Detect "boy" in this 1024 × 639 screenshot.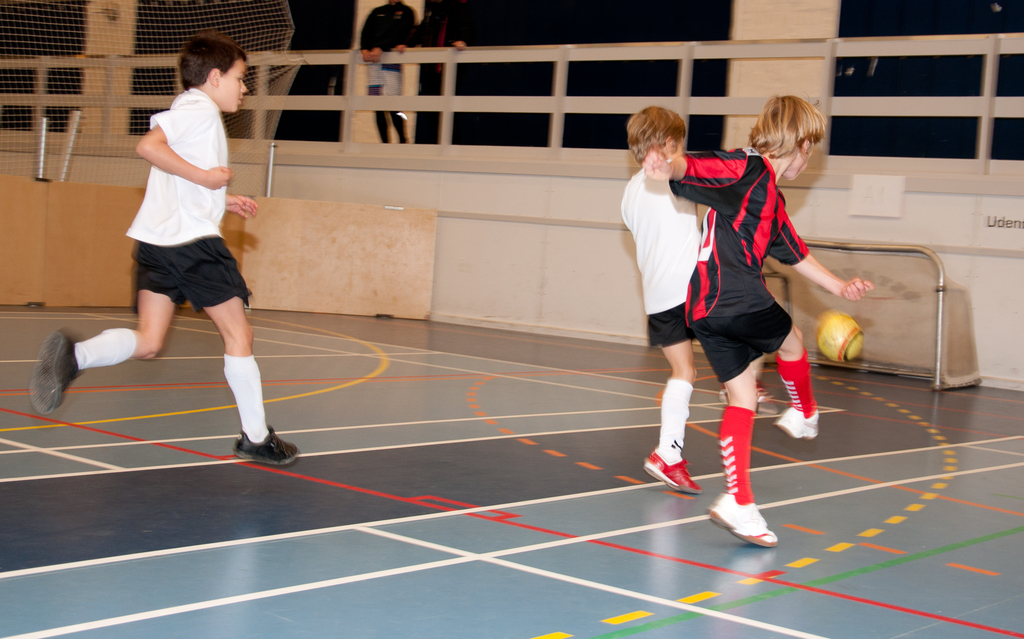
Detection: (left=621, top=107, right=774, bottom=493).
